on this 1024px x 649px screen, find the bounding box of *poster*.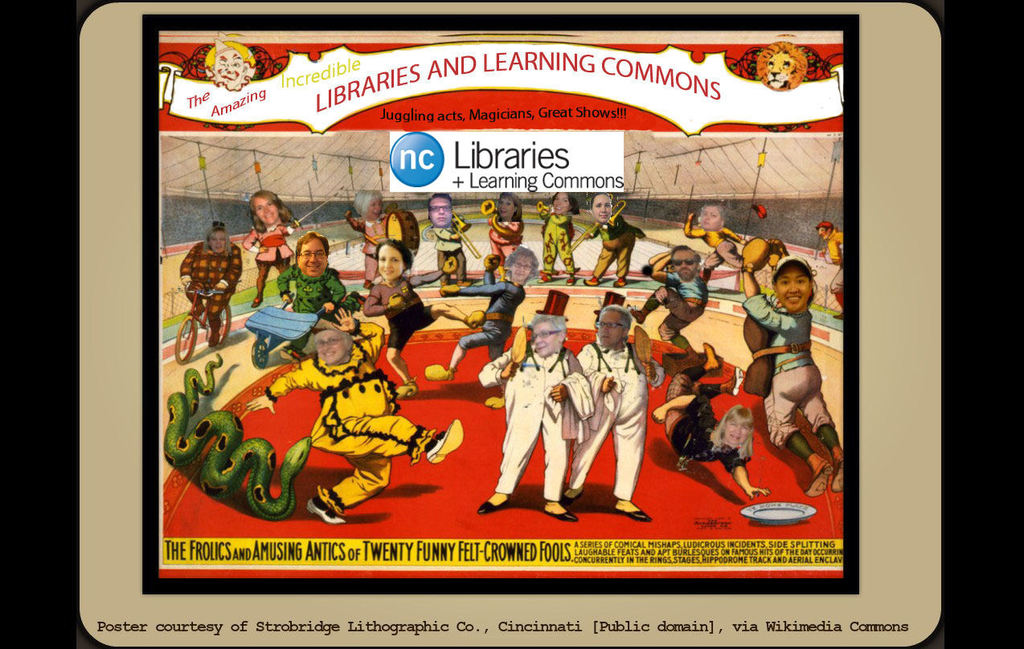
Bounding box: bbox(155, 26, 850, 572).
